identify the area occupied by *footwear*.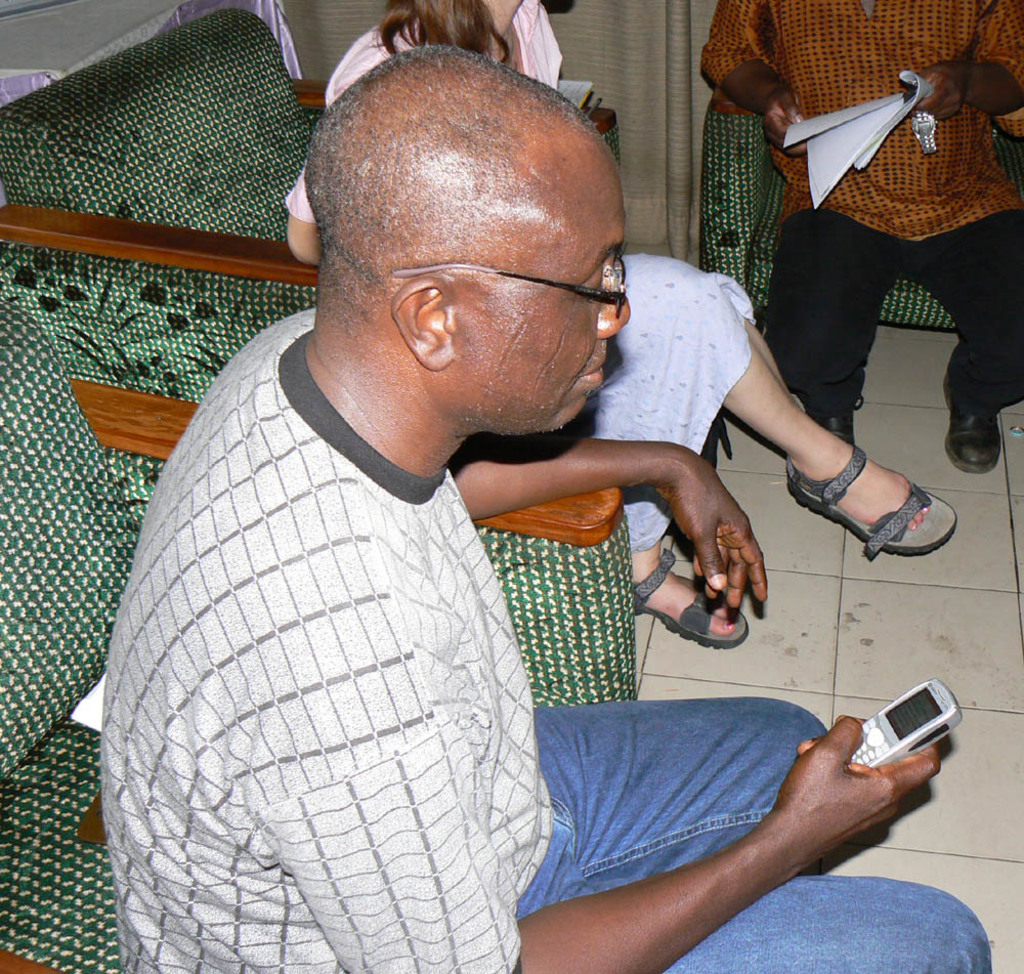
Area: region(810, 399, 857, 447).
